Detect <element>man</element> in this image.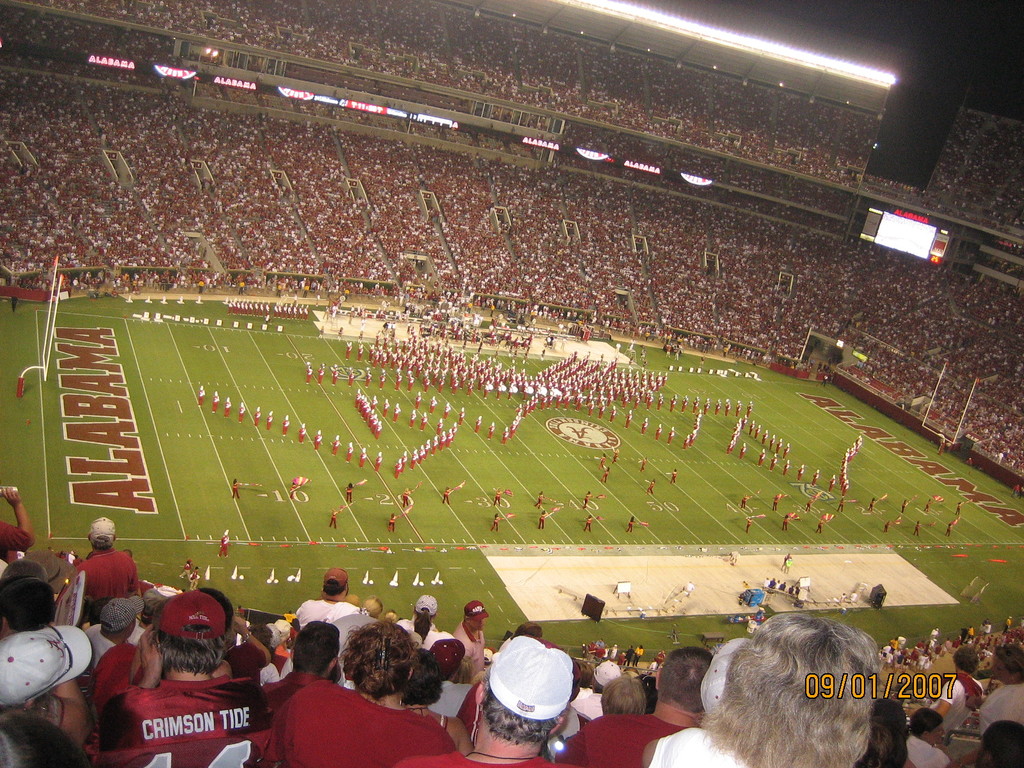
Detection: rect(749, 401, 752, 414).
